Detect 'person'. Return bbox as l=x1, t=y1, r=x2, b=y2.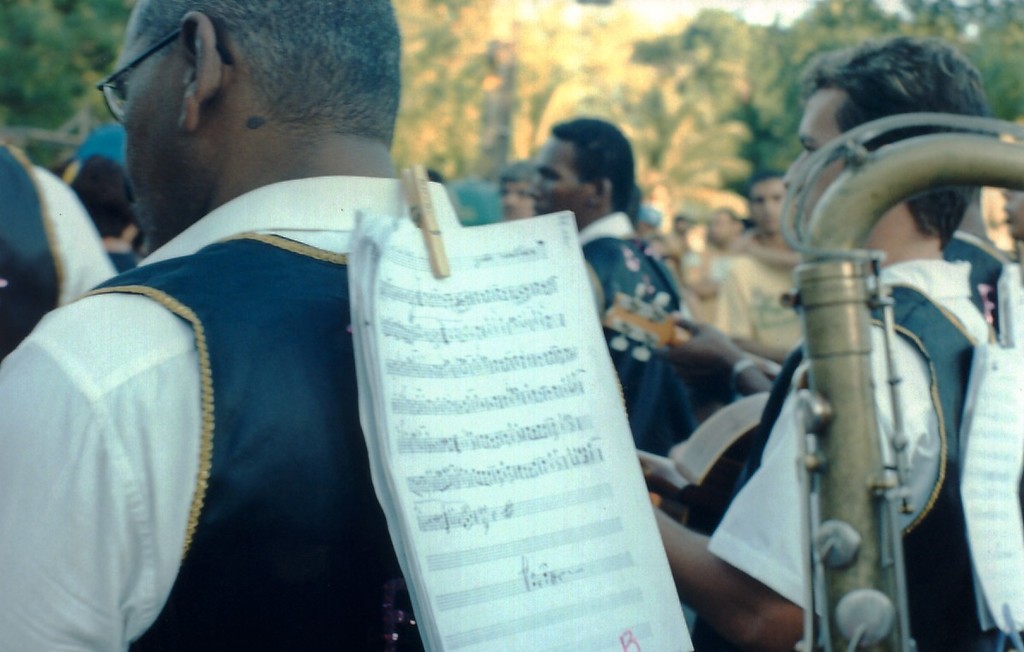
l=690, t=203, r=751, b=323.
